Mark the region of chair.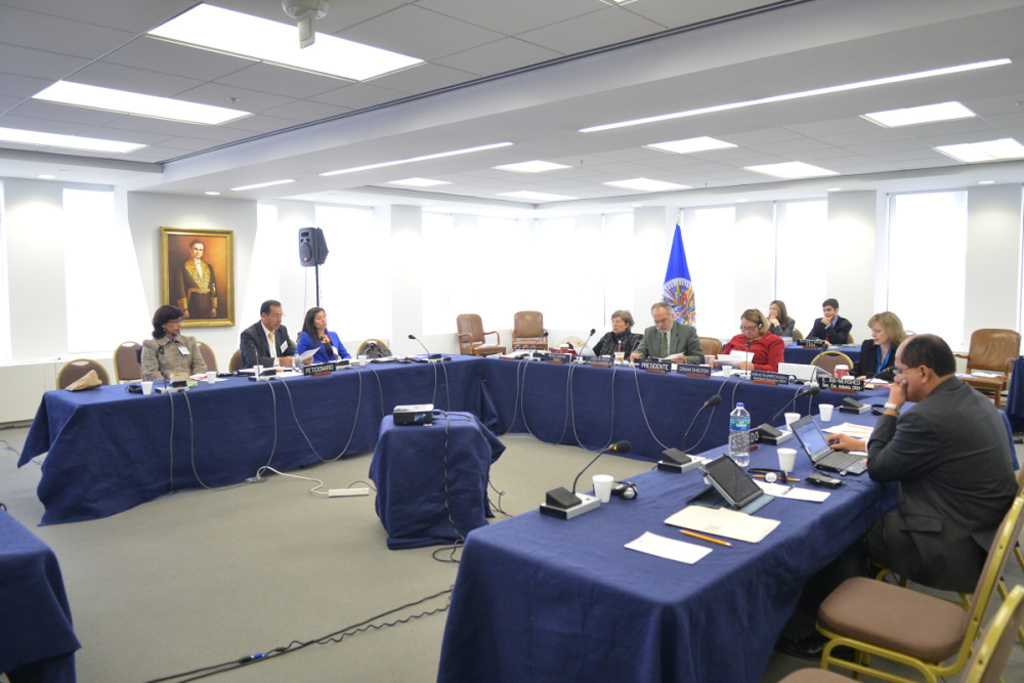
Region: left=696, top=333, right=719, bottom=357.
